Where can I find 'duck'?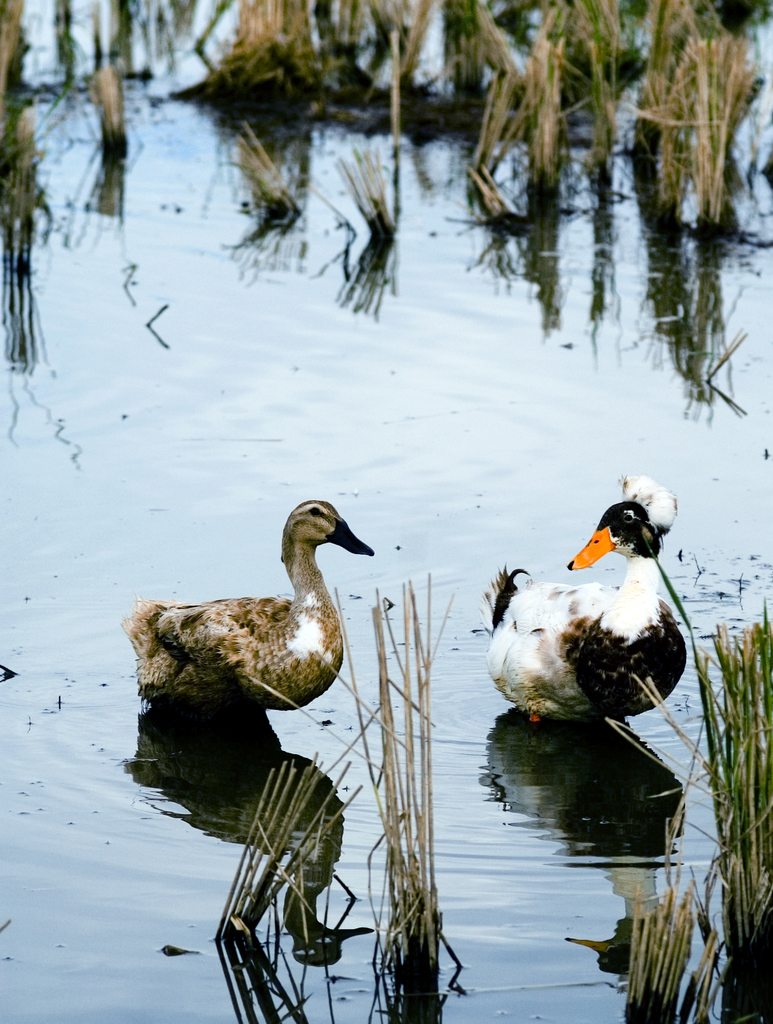
You can find it at [129, 490, 387, 743].
